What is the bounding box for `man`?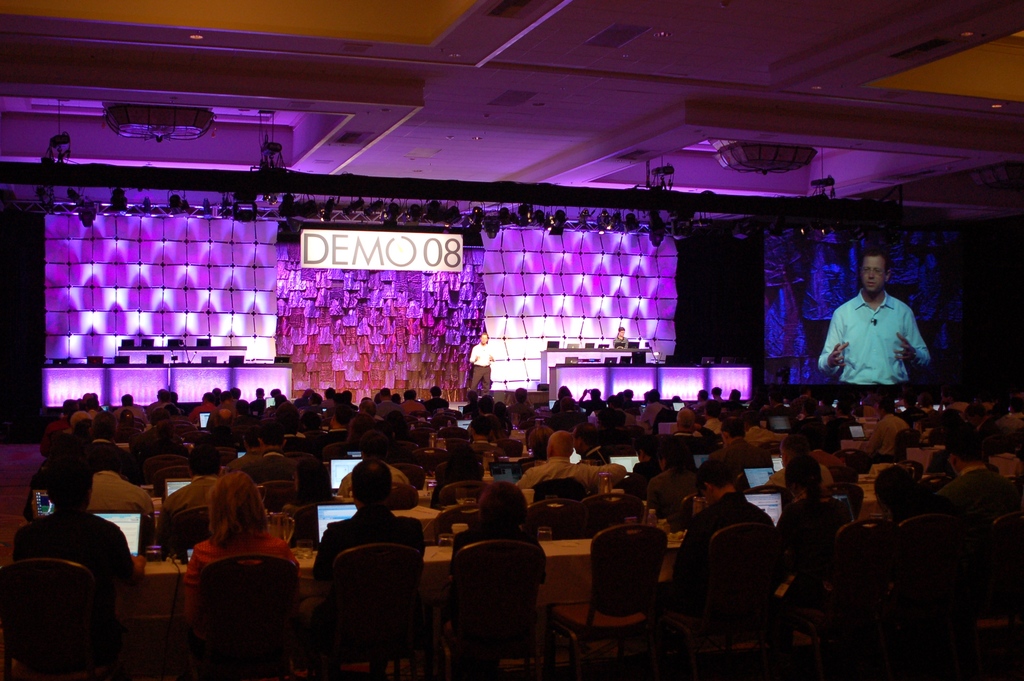
rect(462, 391, 479, 415).
